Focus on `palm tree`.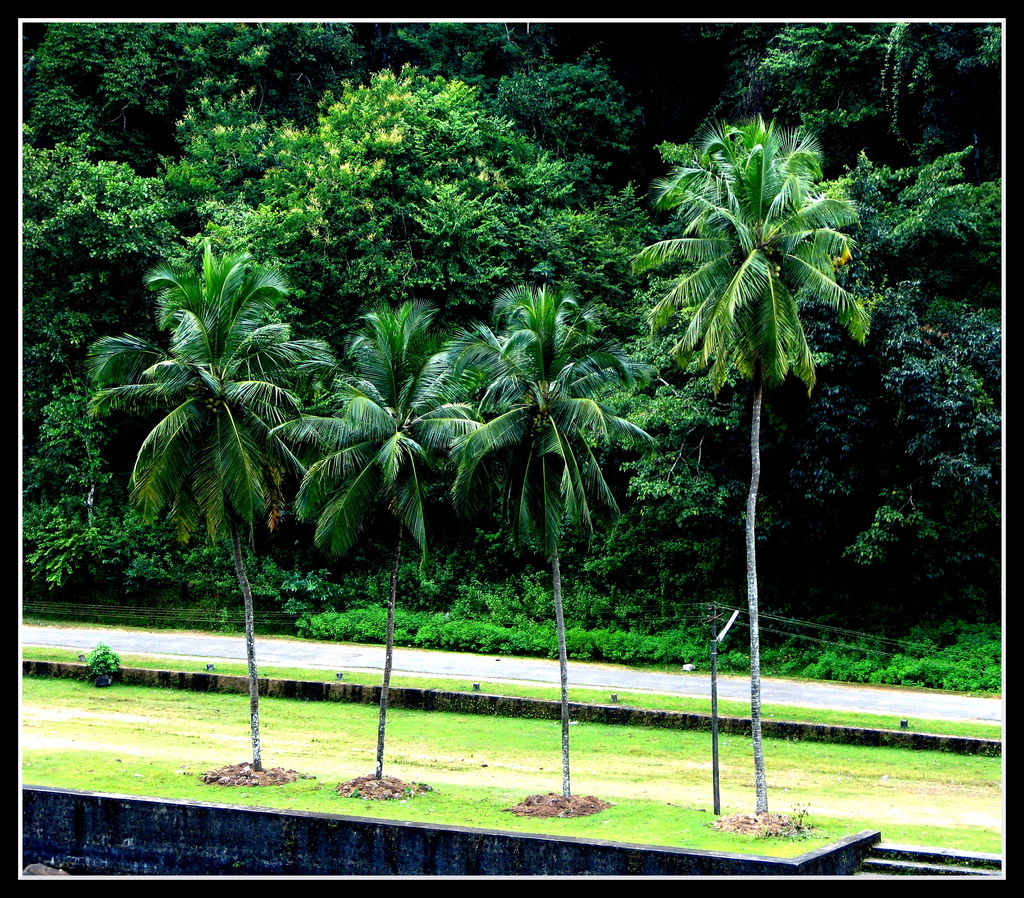
Focused at bbox(303, 358, 420, 729).
